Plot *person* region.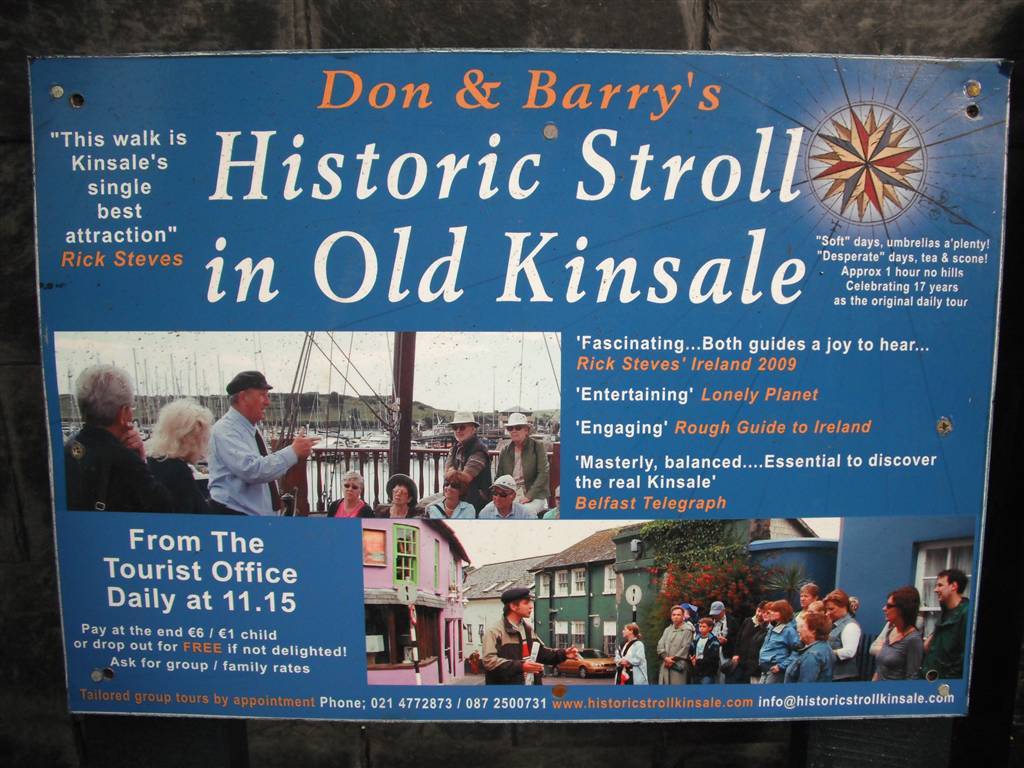
Plotted at Rect(68, 368, 184, 512).
